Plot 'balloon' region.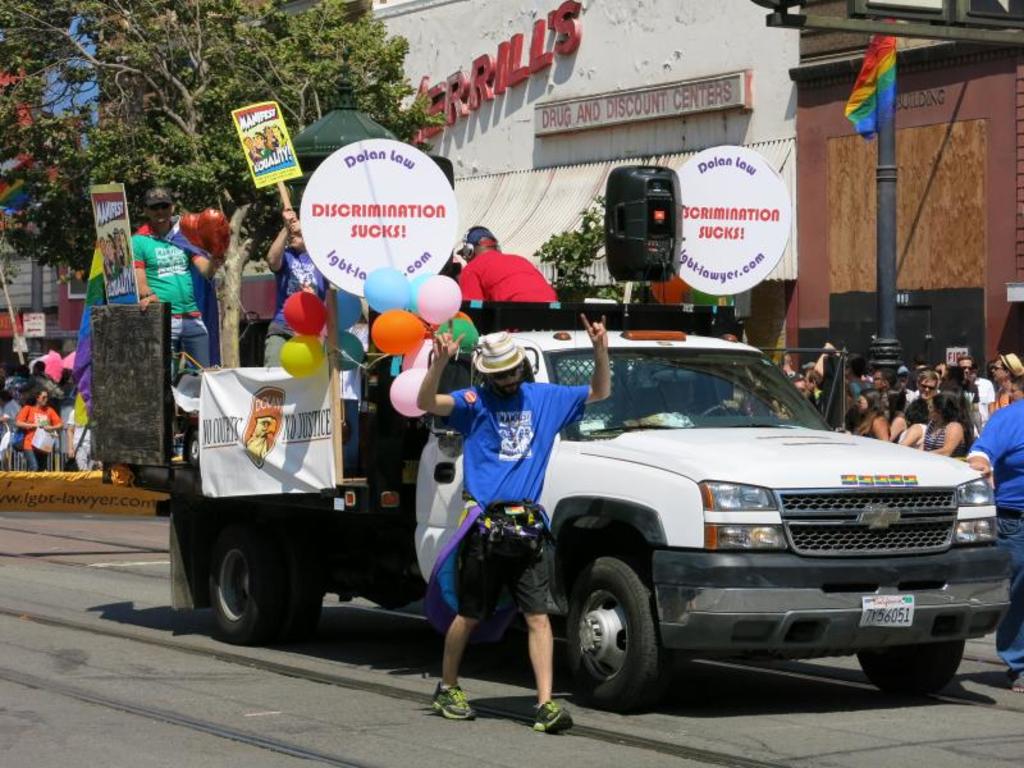
Plotted at region(278, 332, 321, 380).
